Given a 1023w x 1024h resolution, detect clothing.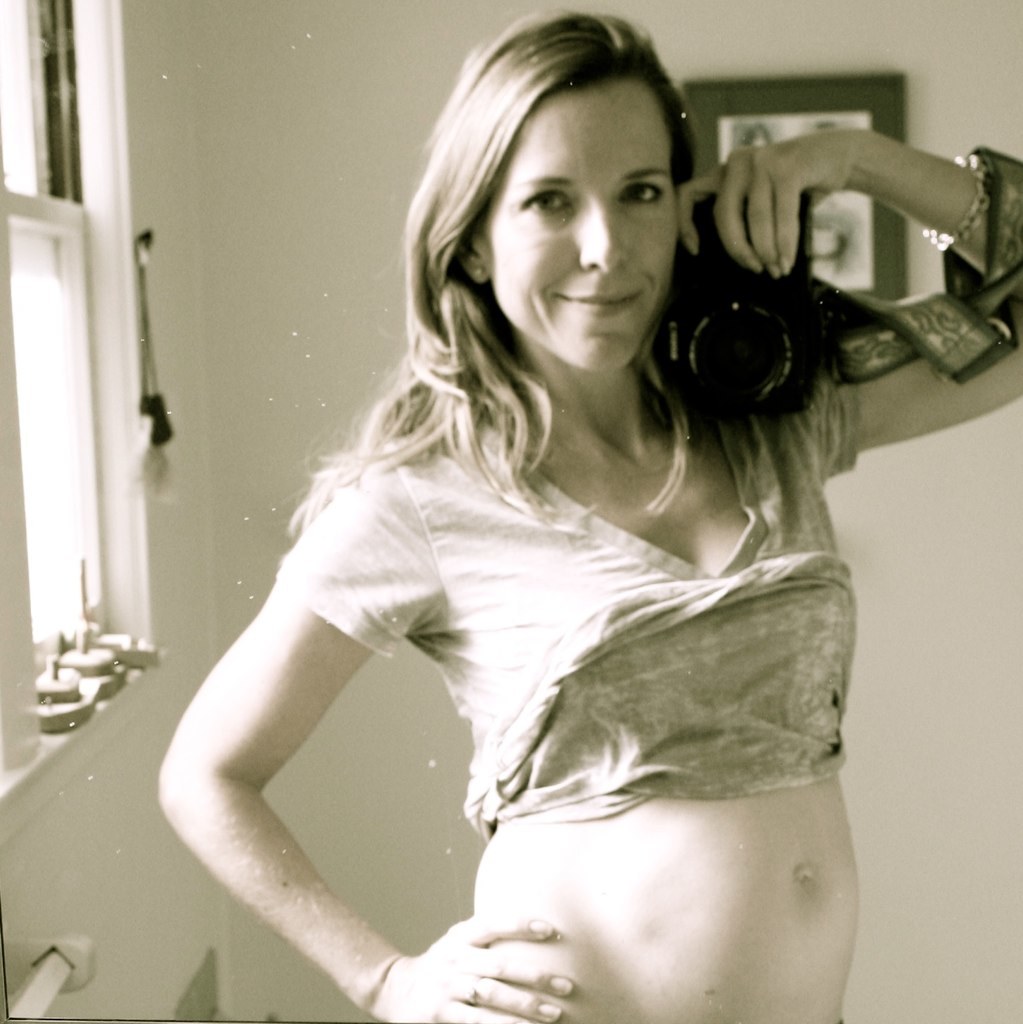
{"left": 275, "top": 395, "right": 854, "bottom": 834}.
